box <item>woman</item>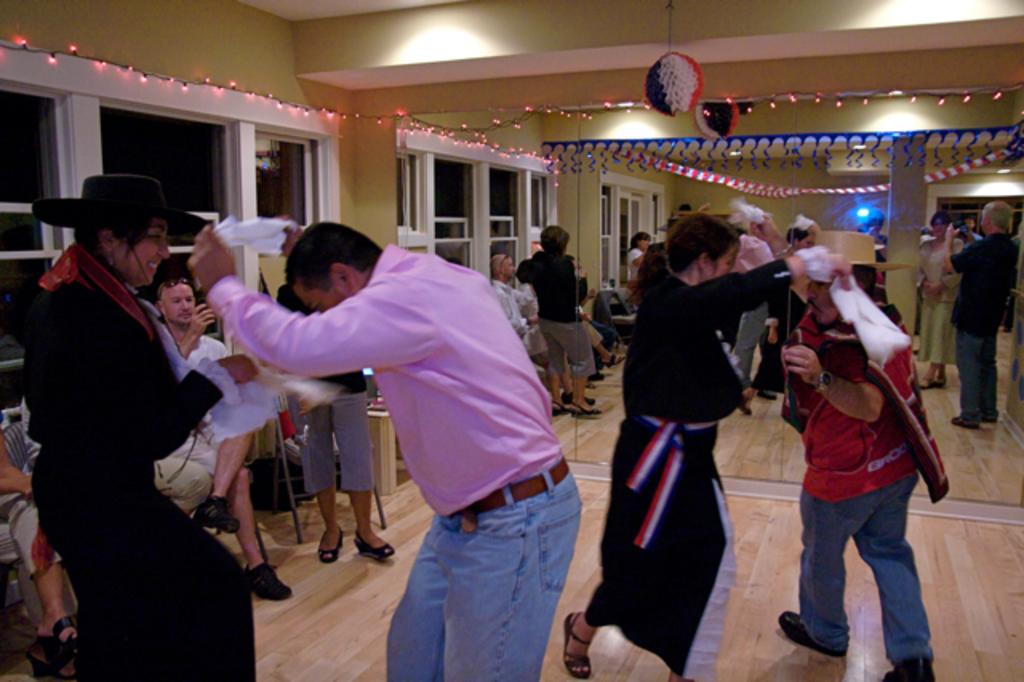
517:226:600:416
